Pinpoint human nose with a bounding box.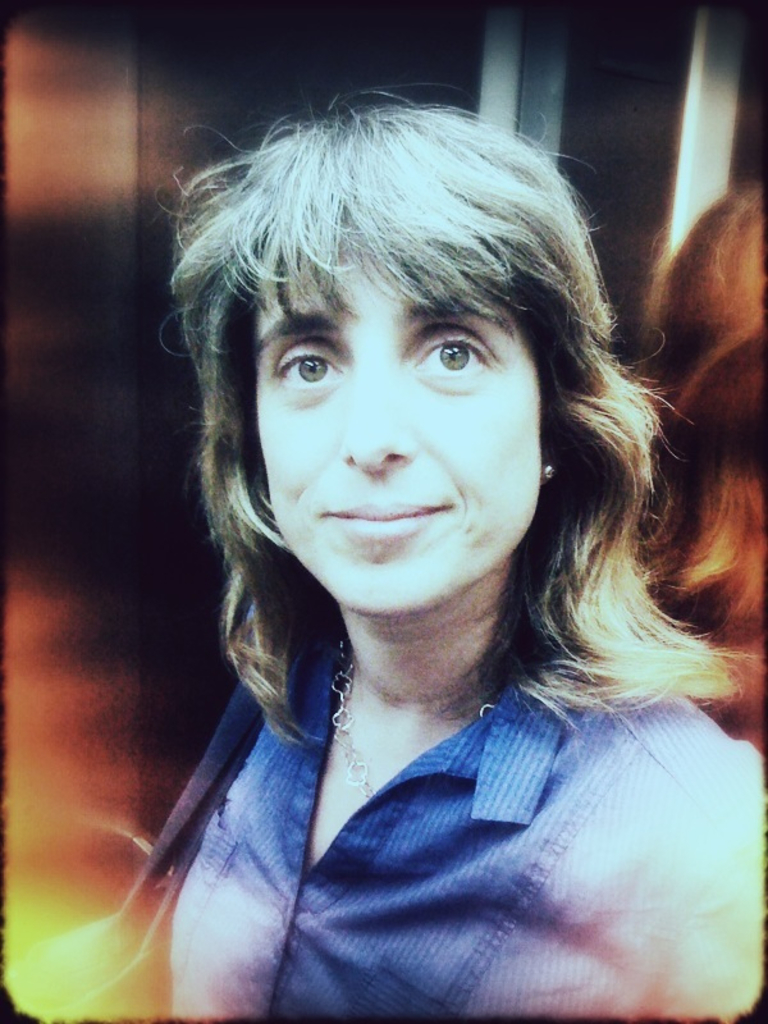
[x1=337, y1=348, x2=422, y2=474].
